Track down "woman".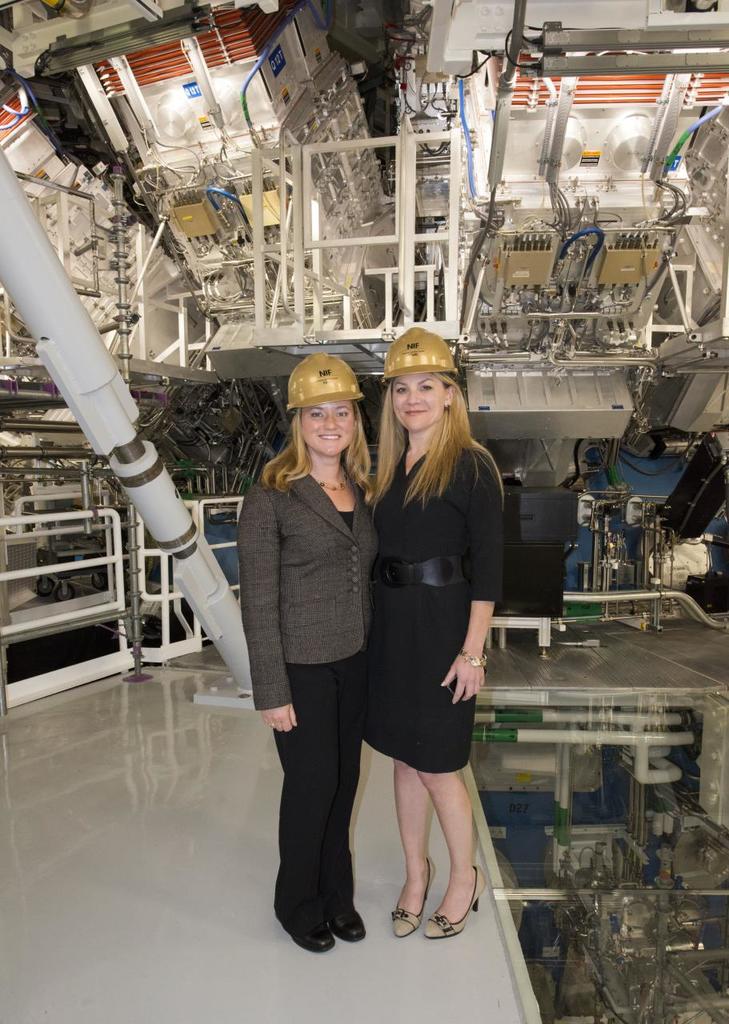
Tracked to [x1=237, y1=351, x2=371, y2=960].
